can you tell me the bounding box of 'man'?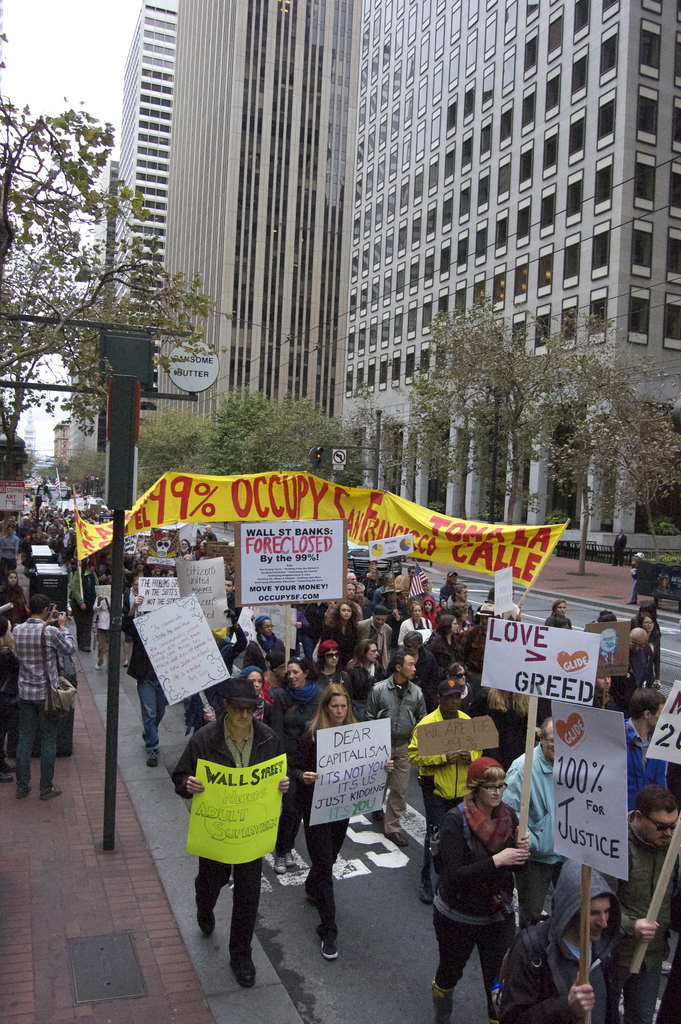
<box>408,676,485,908</box>.
